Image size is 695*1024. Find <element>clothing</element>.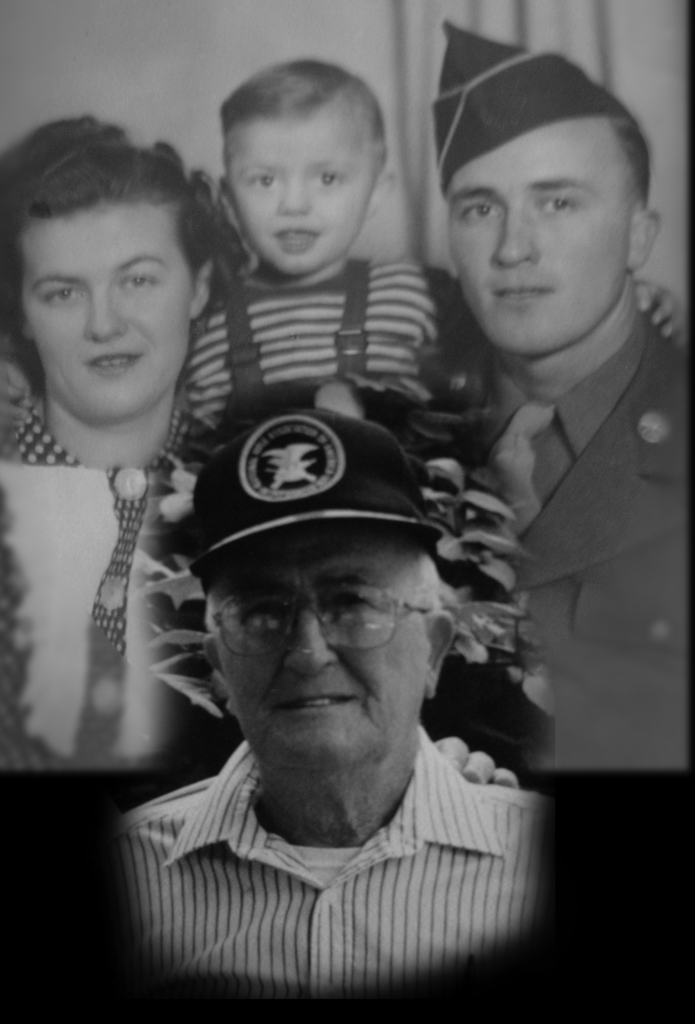
crop(99, 703, 553, 989).
